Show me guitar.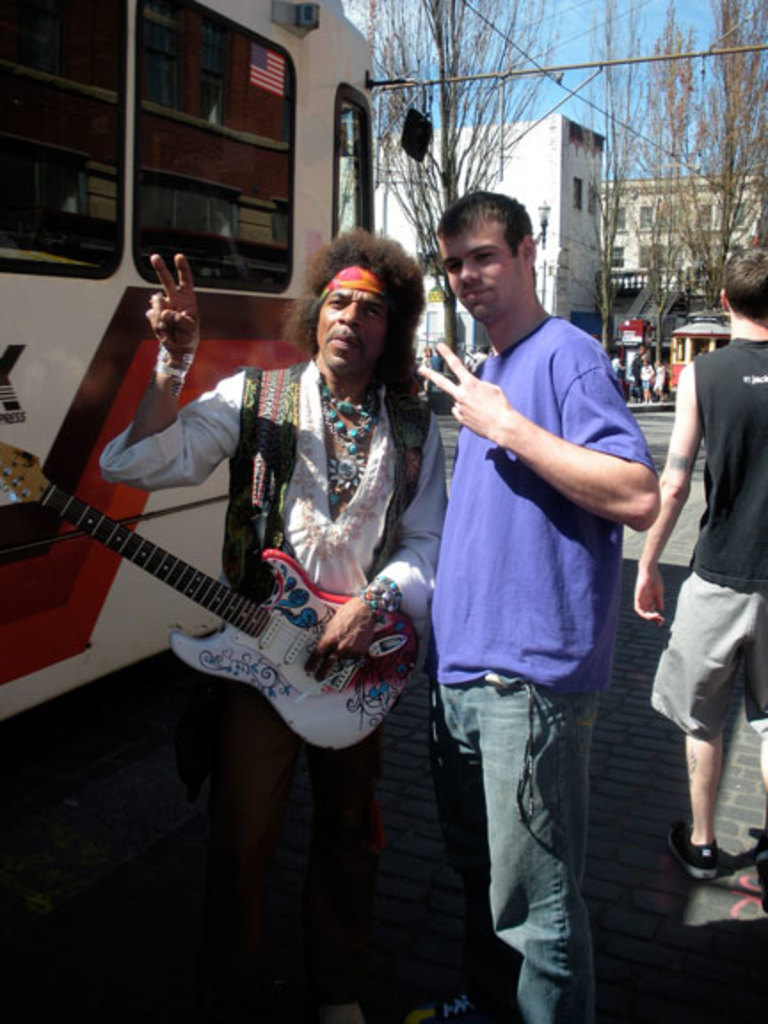
guitar is here: (x1=5, y1=409, x2=420, y2=745).
